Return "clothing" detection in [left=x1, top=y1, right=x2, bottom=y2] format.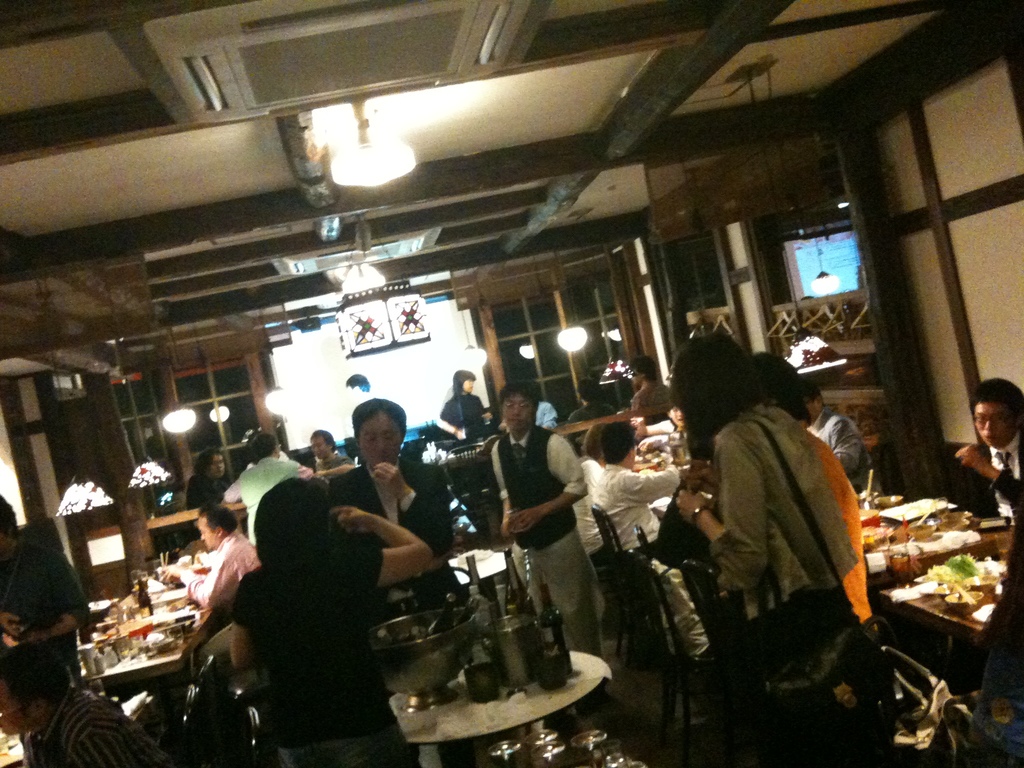
[left=22, top=679, right=174, bottom=767].
